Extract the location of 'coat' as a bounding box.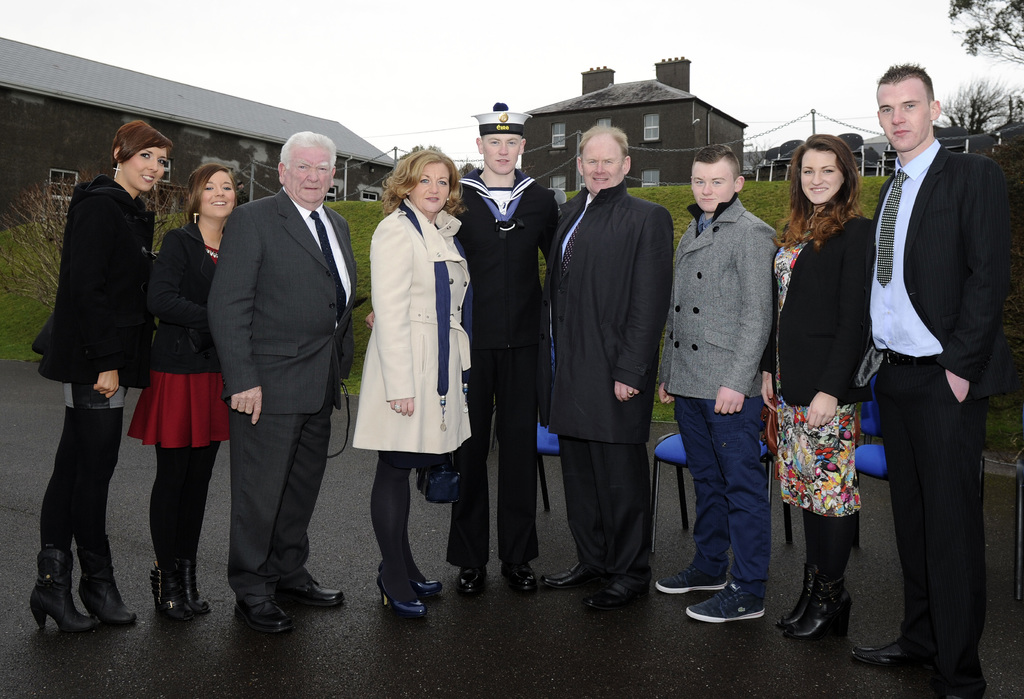
box(551, 170, 671, 441).
